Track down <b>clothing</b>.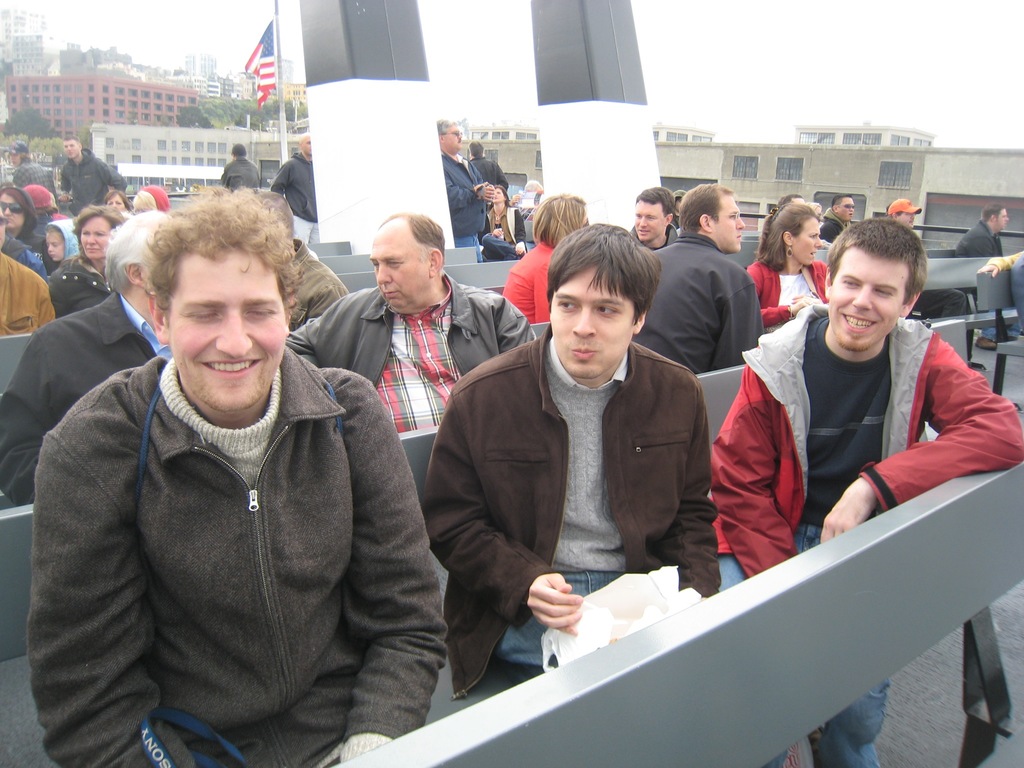
Tracked to box(959, 225, 1019, 344).
